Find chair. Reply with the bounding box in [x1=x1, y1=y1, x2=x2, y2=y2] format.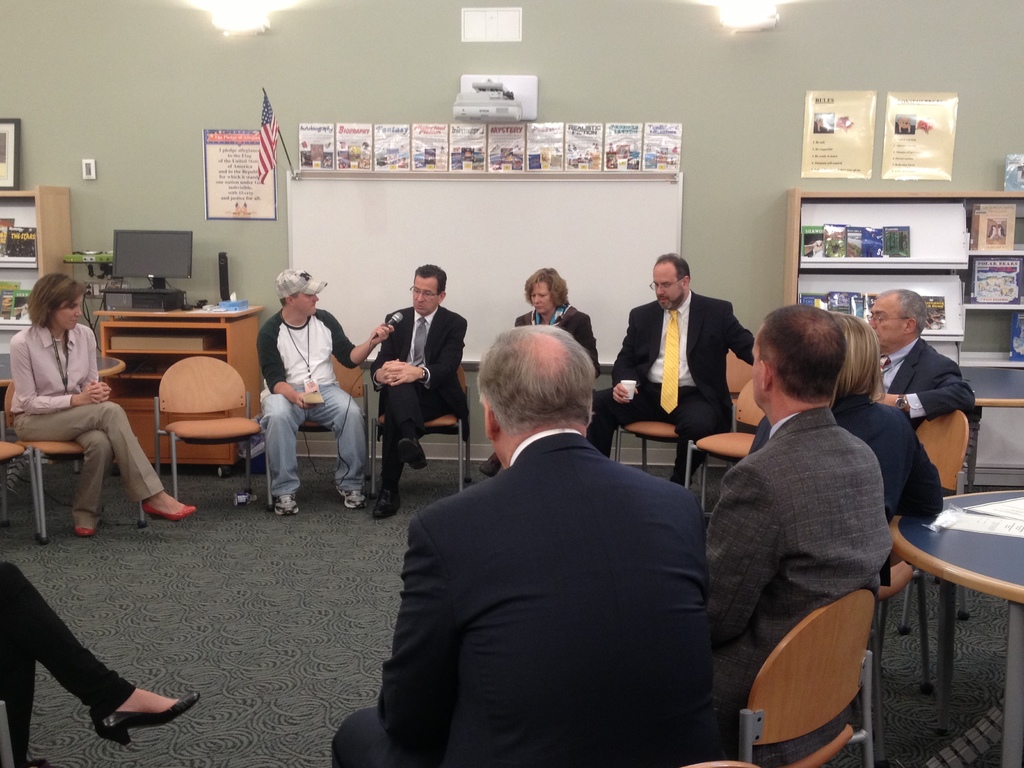
[x1=127, y1=342, x2=250, y2=507].
